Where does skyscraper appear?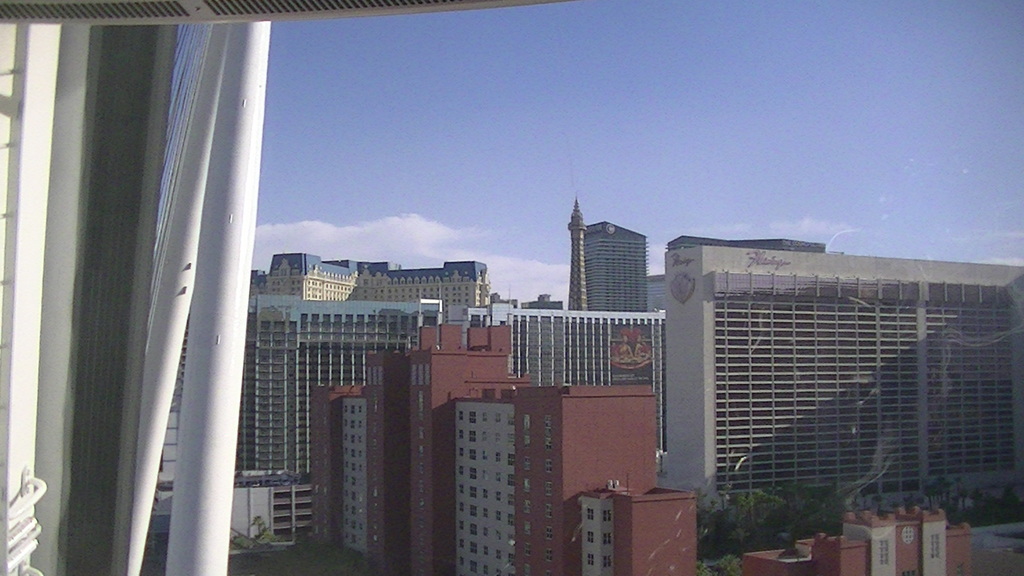
Appears at locate(588, 225, 652, 312).
